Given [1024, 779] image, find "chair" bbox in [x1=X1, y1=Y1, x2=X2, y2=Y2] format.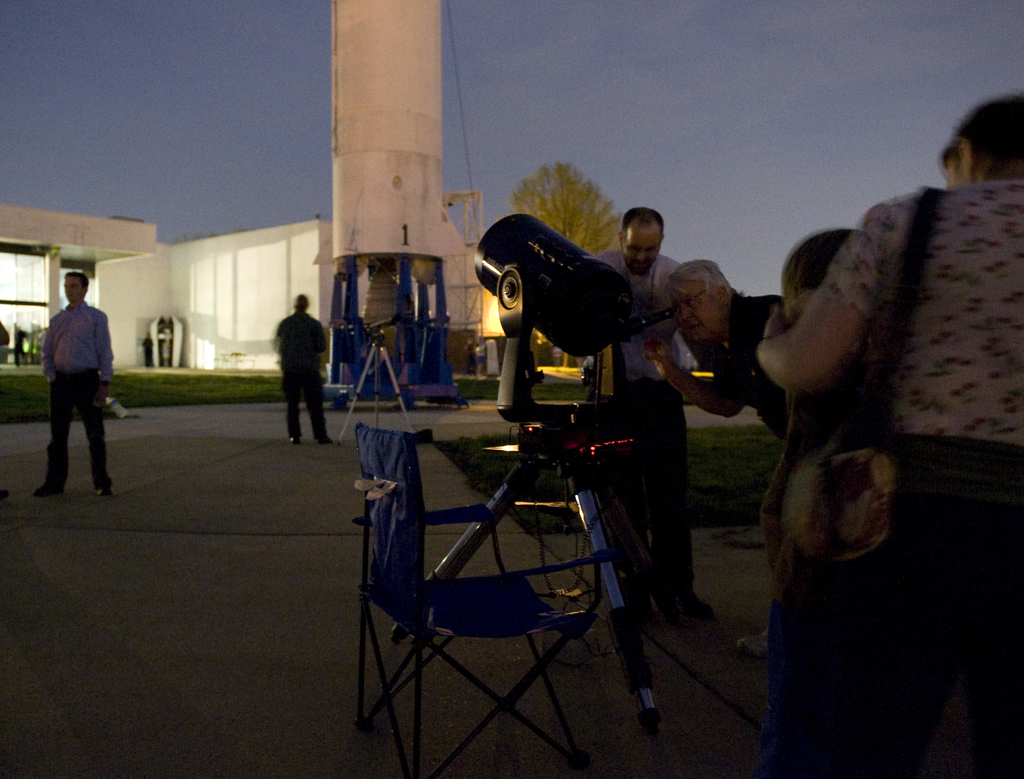
[x1=354, y1=422, x2=612, y2=778].
